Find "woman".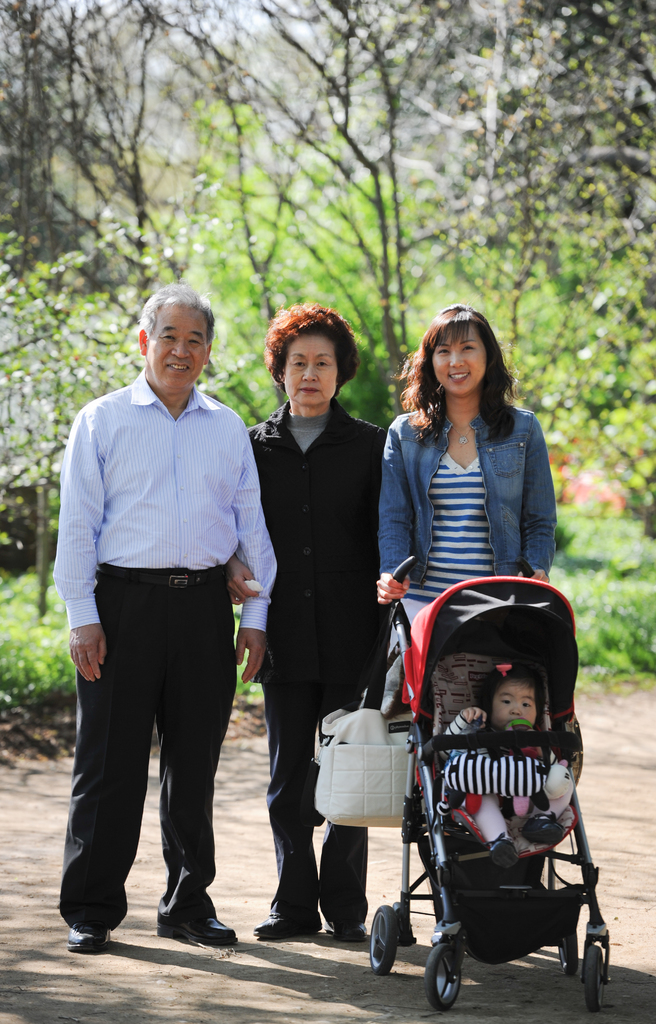
left=229, top=300, right=388, bottom=933.
